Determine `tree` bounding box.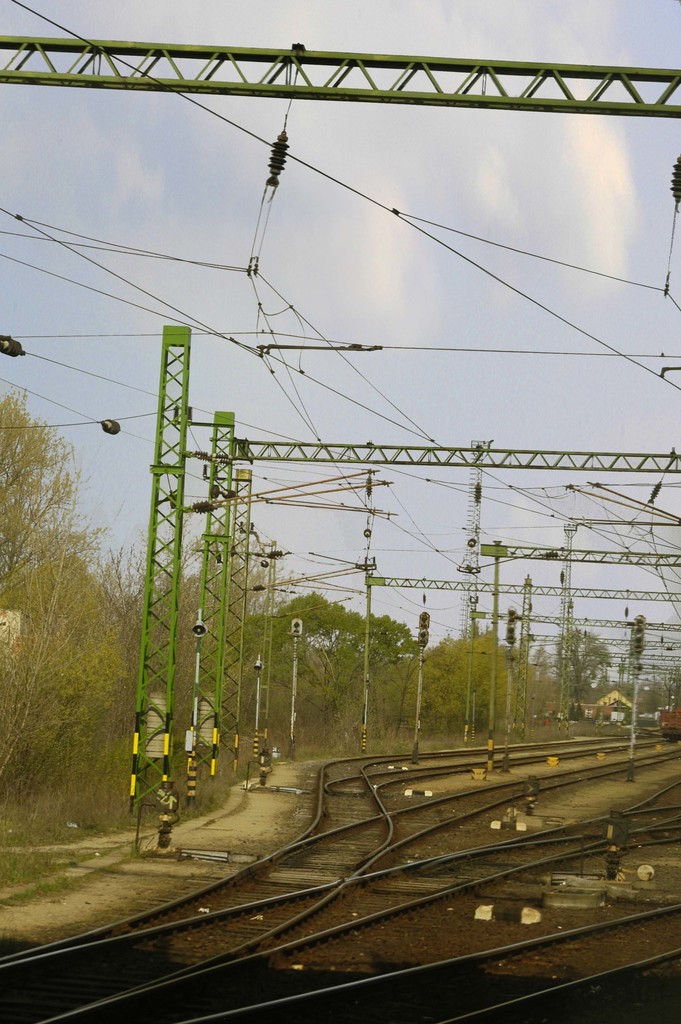
Determined: BBox(234, 580, 402, 712).
